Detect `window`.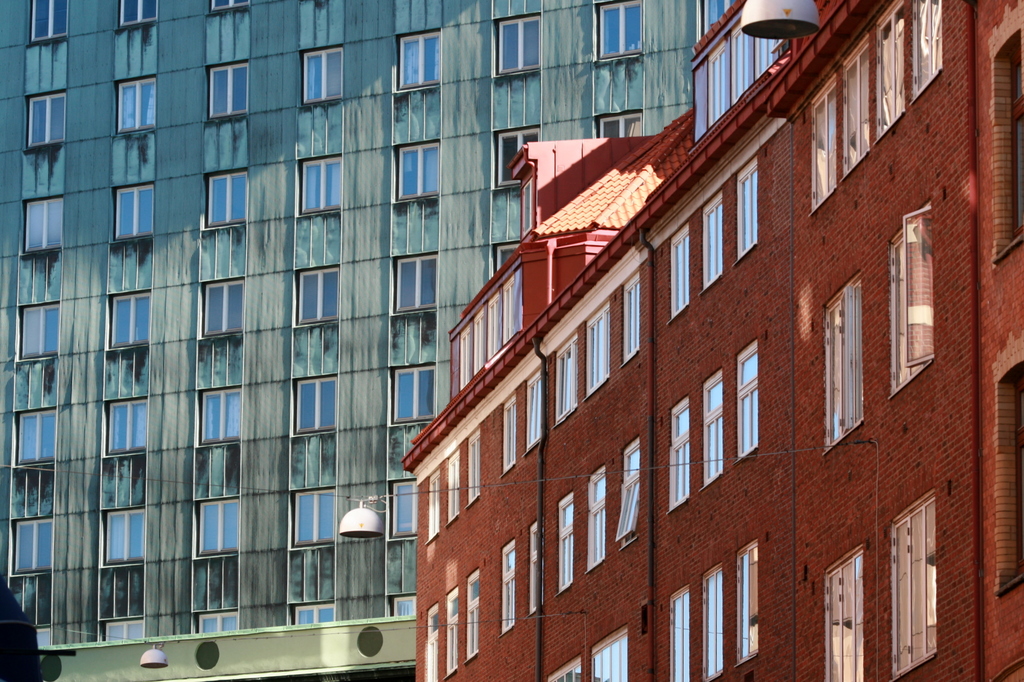
Detected at 25,1,70,44.
